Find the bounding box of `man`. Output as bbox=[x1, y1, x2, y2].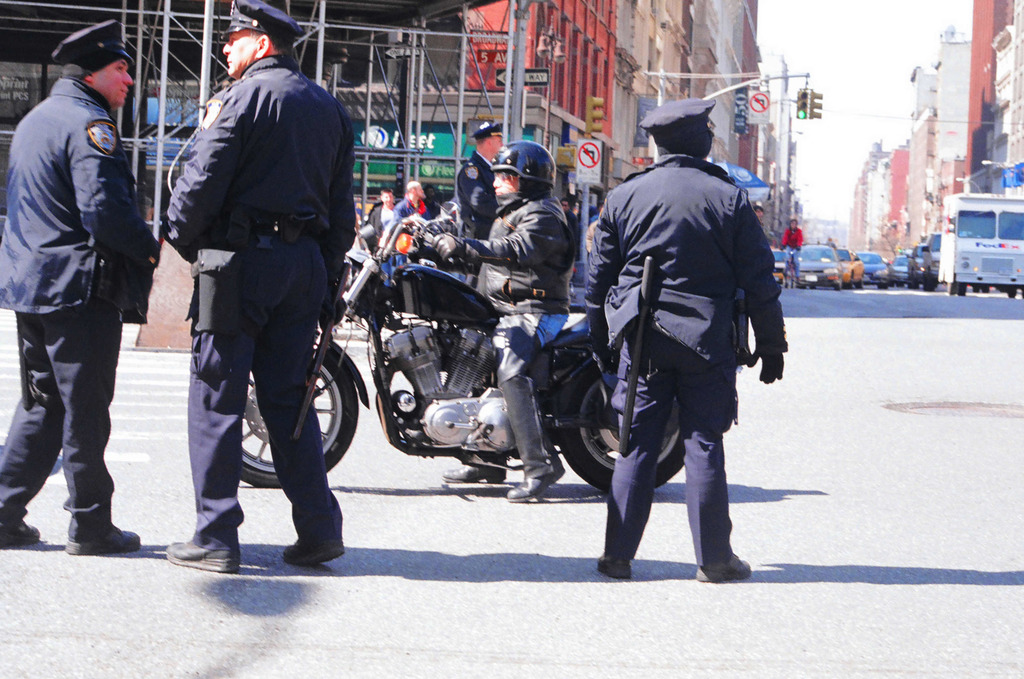
bbox=[371, 191, 399, 239].
